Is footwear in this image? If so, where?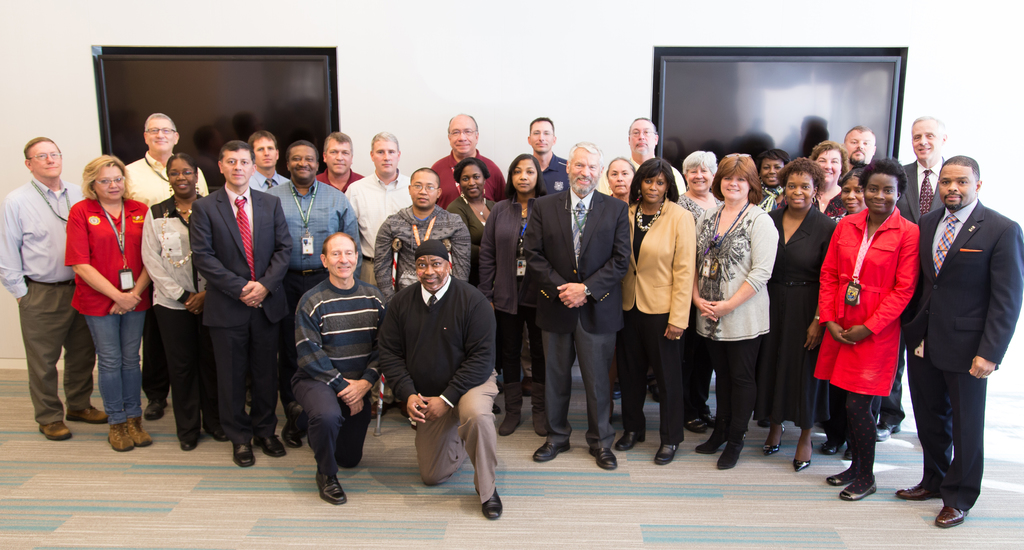
Yes, at crop(38, 417, 72, 443).
